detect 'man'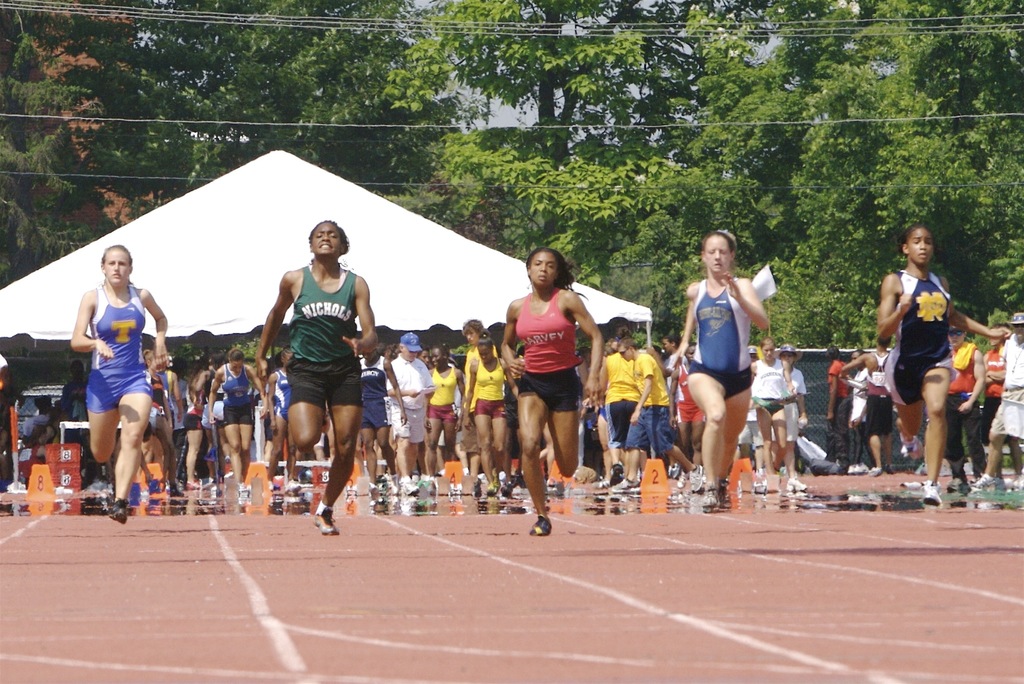
BBox(824, 348, 849, 478)
